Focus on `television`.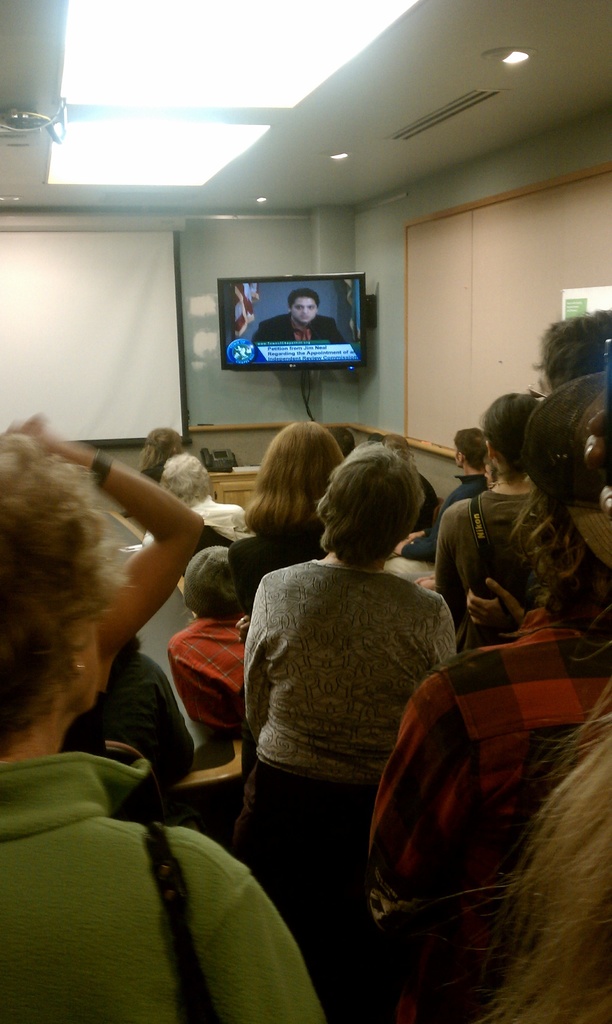
Focused at 218/274/368/372.
